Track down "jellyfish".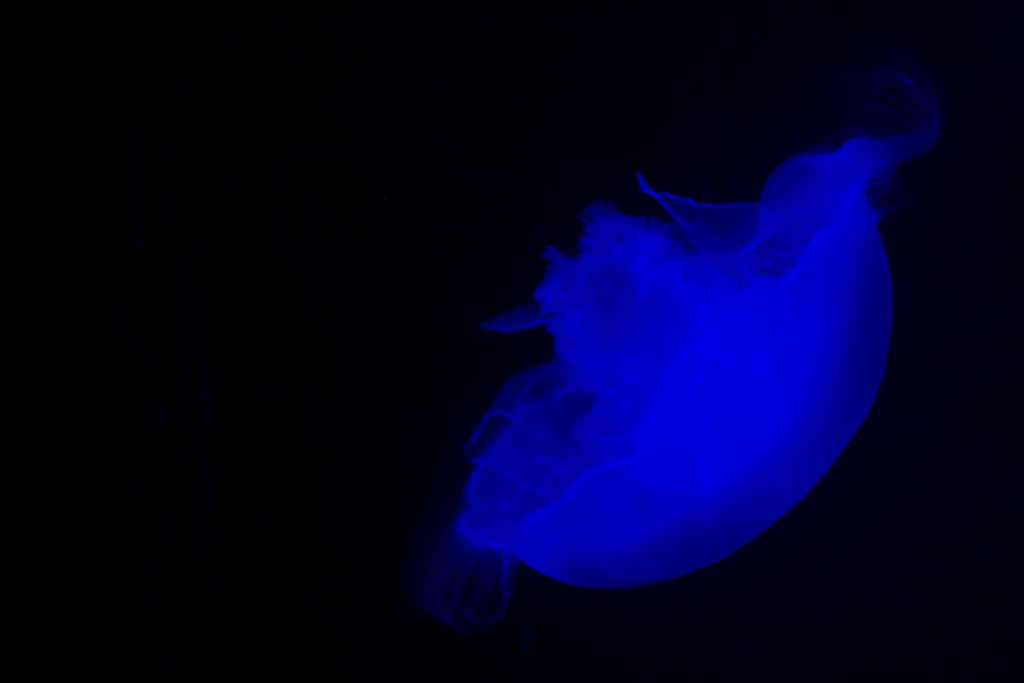
Tracked to left=412, top=66, right=943, bottom=636.
